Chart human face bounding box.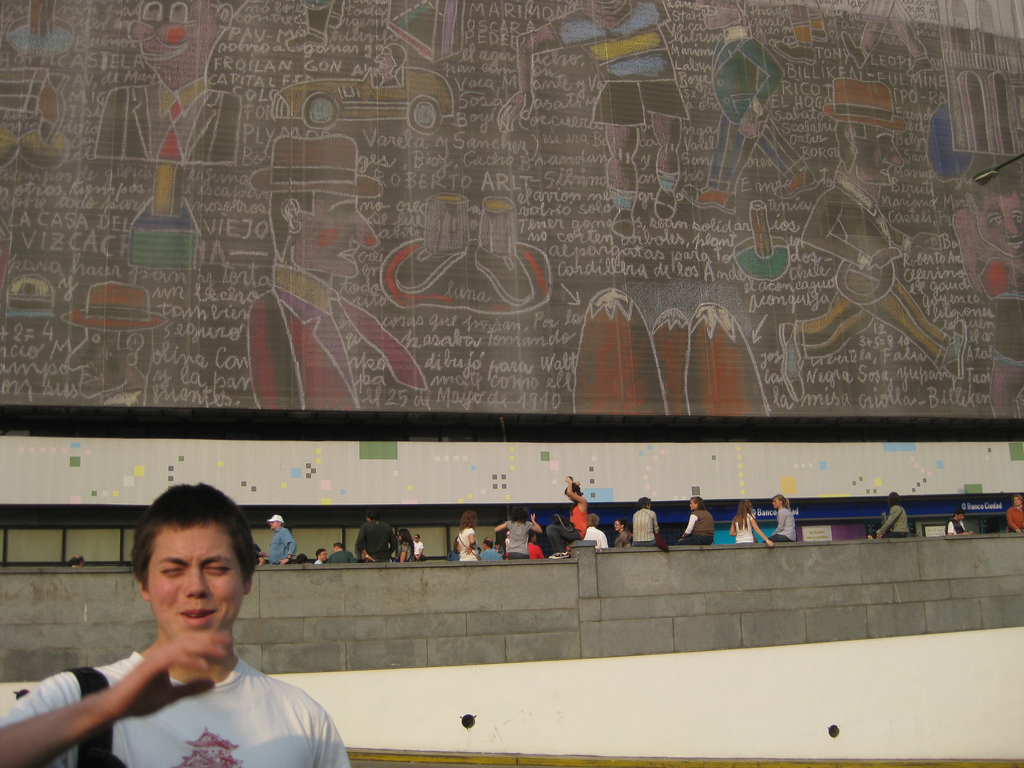
Charted: 144 525 248 647.
